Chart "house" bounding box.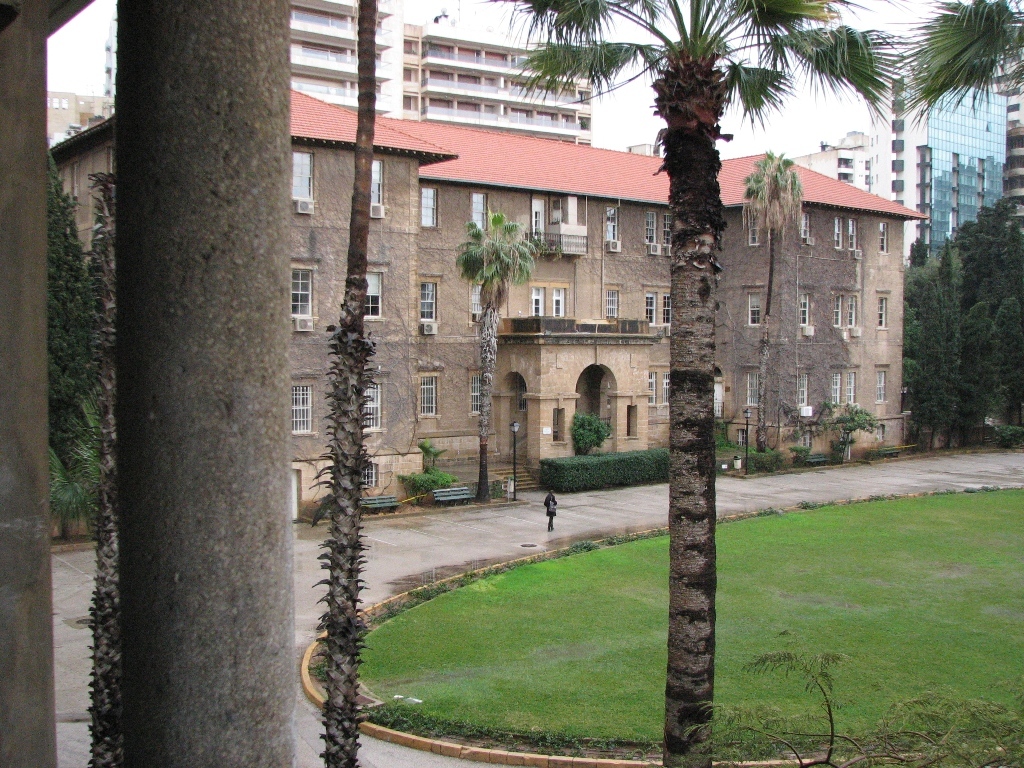
Charted: <bbox>287, 0, 393, 120</bbox>.
